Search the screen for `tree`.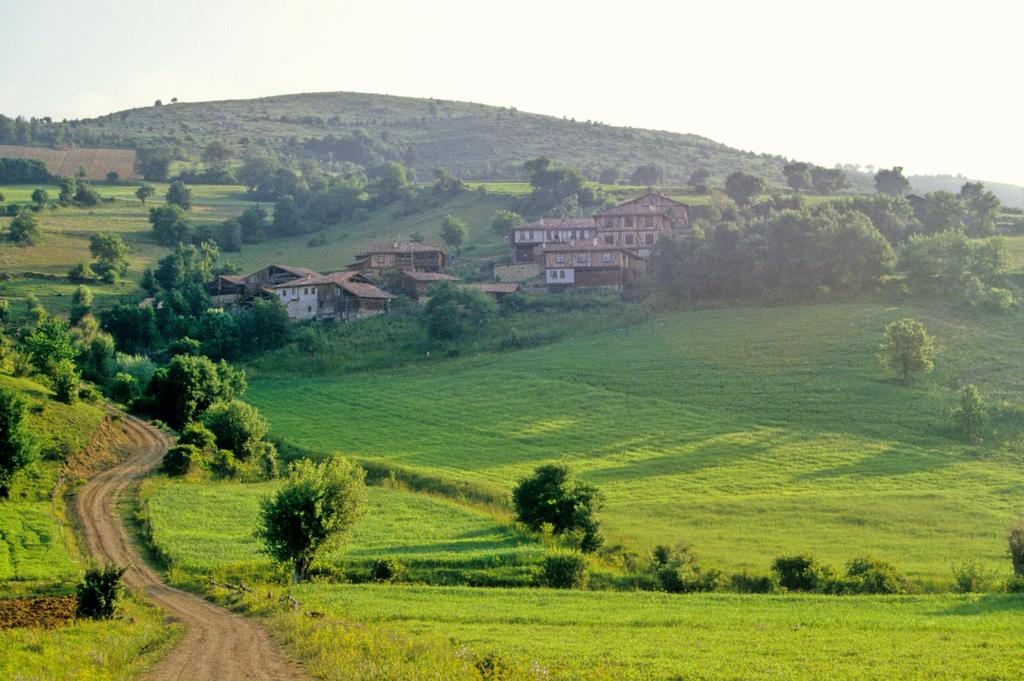
Found at detection(73, 282, 294, 397).
